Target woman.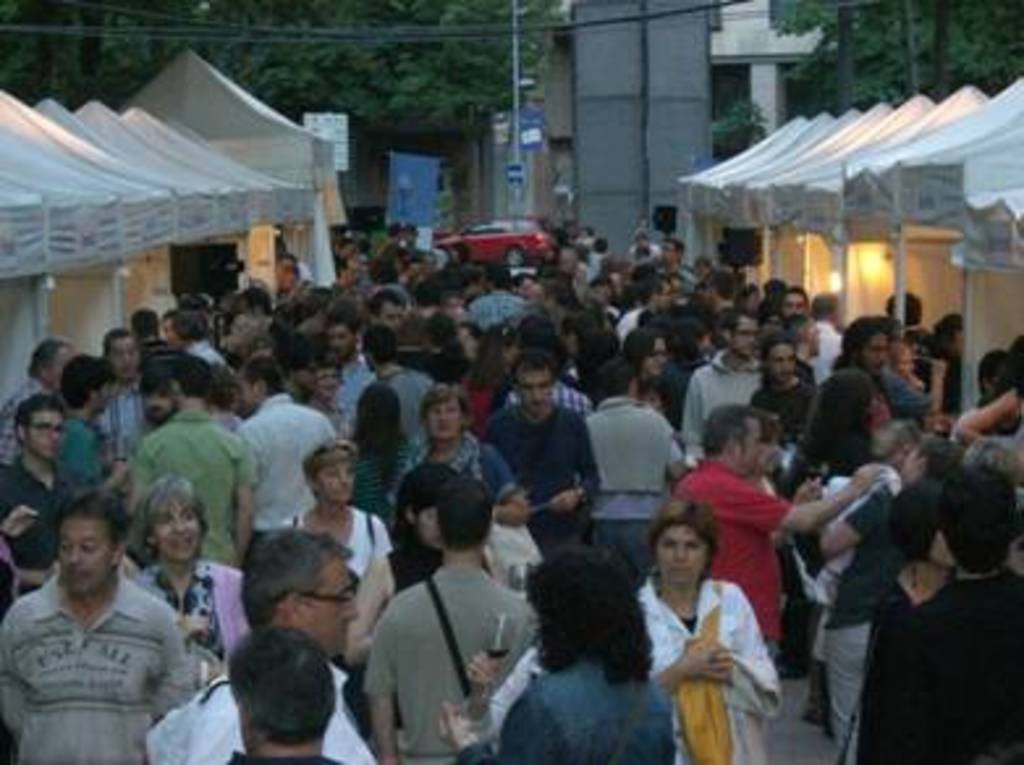
Target region: [390, 385, 526, 592].
